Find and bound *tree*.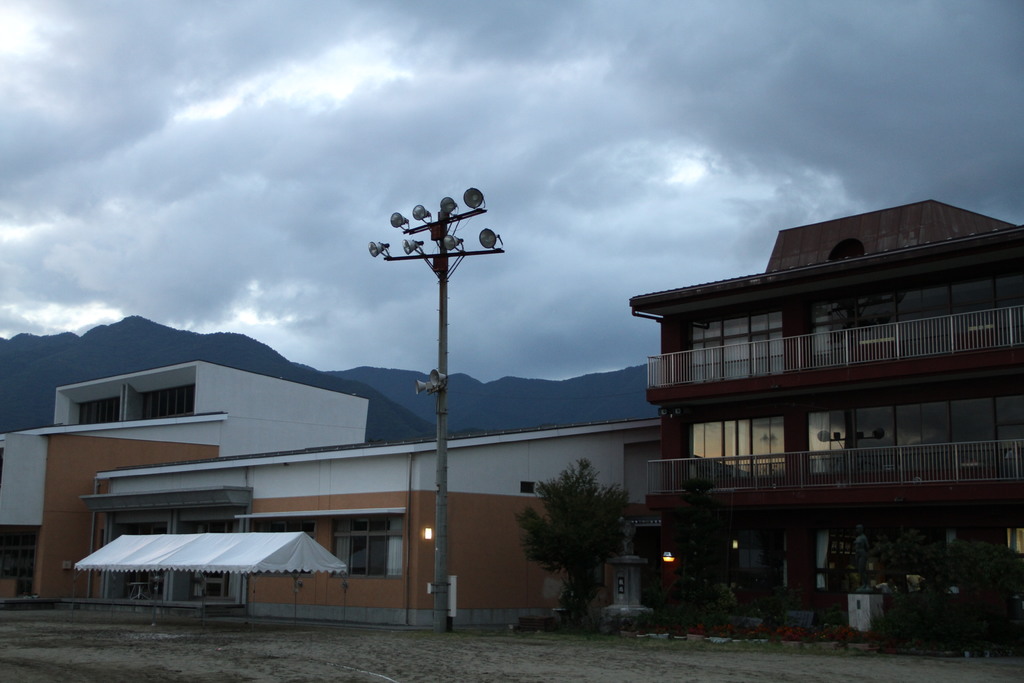
Bound: Rect(870, 536, 1023, 646).
